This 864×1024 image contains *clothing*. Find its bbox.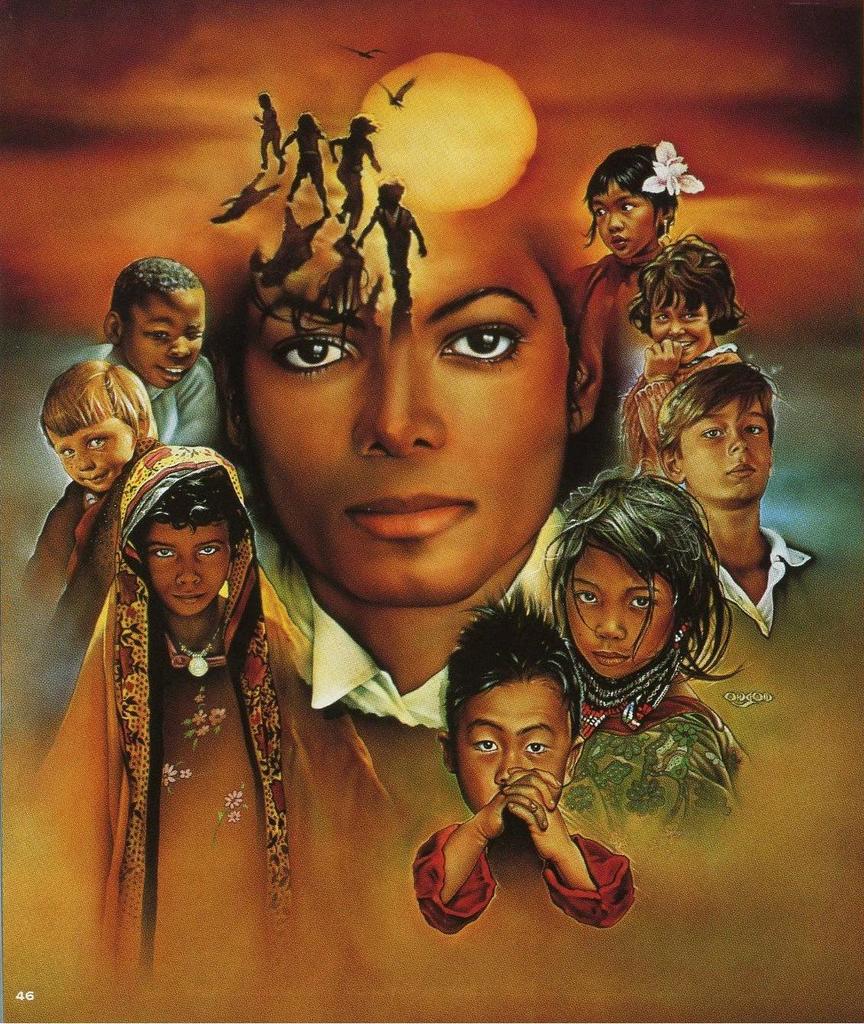
left=254, top=477, right=642, bottom=846.
